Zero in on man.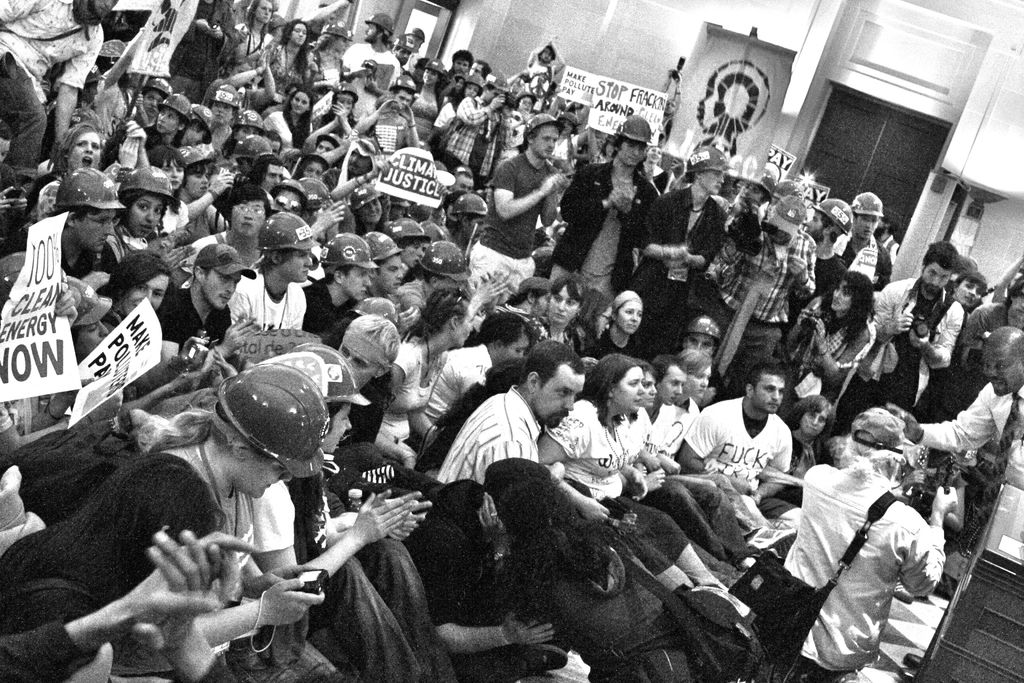
Zeroed in: box=[161, 244, 254, 361].
